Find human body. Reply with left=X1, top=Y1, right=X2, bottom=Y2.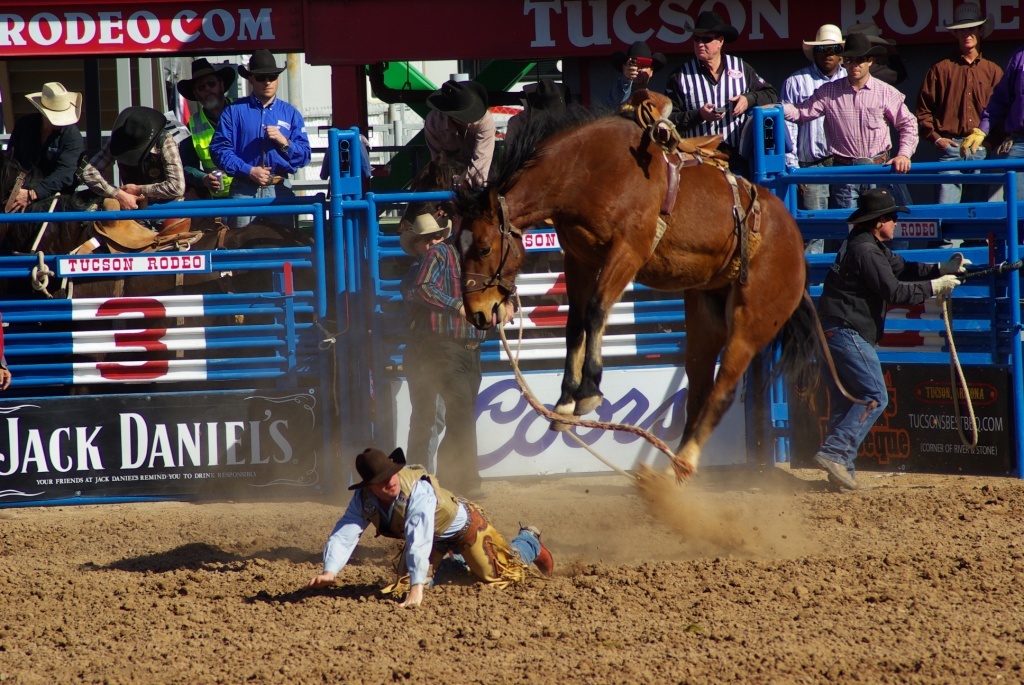
left=310, top=448, right=554, bottom=612.
